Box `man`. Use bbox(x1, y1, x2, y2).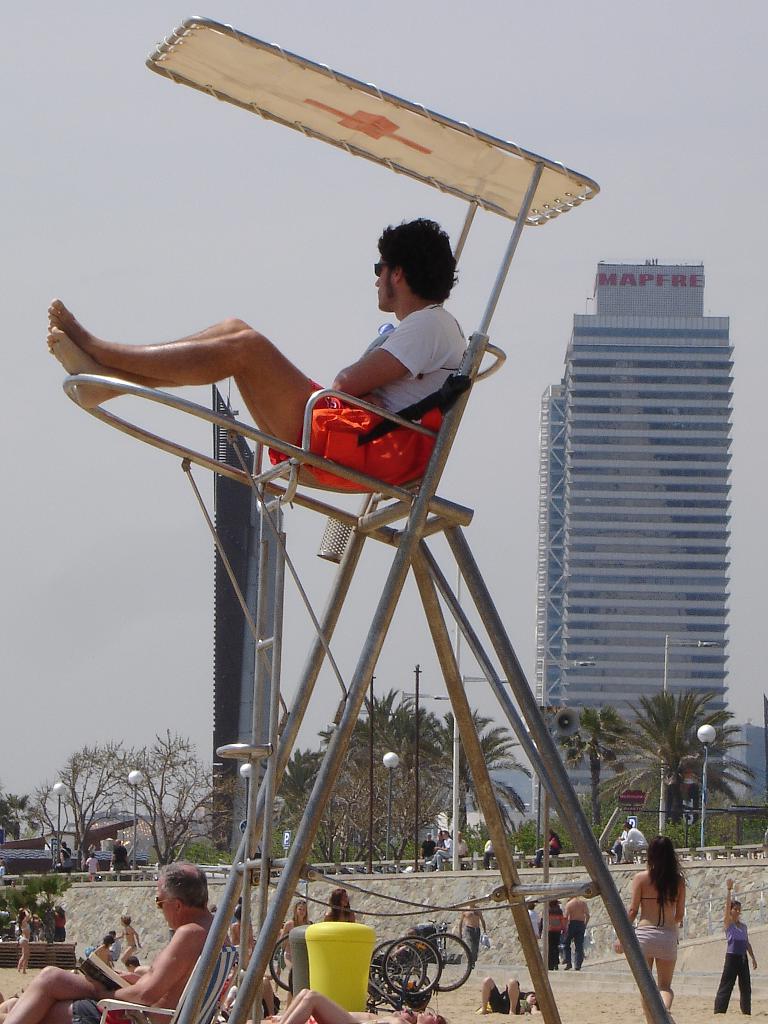
bbox(42, 216, 470, 492).
